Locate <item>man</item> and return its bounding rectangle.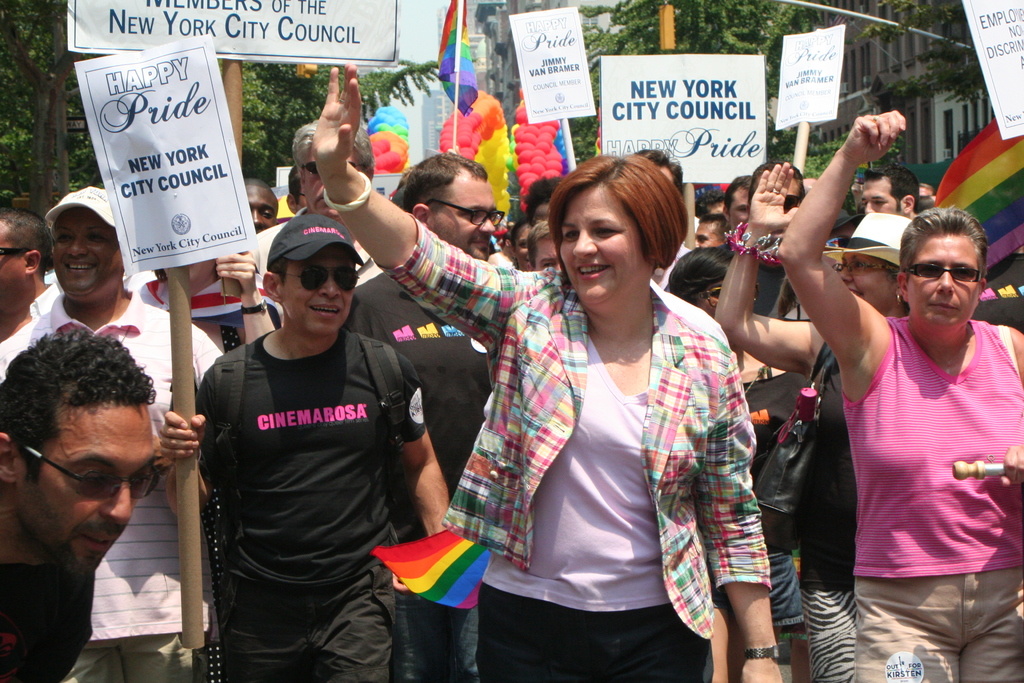
locate(714, 176, 760, 239).
